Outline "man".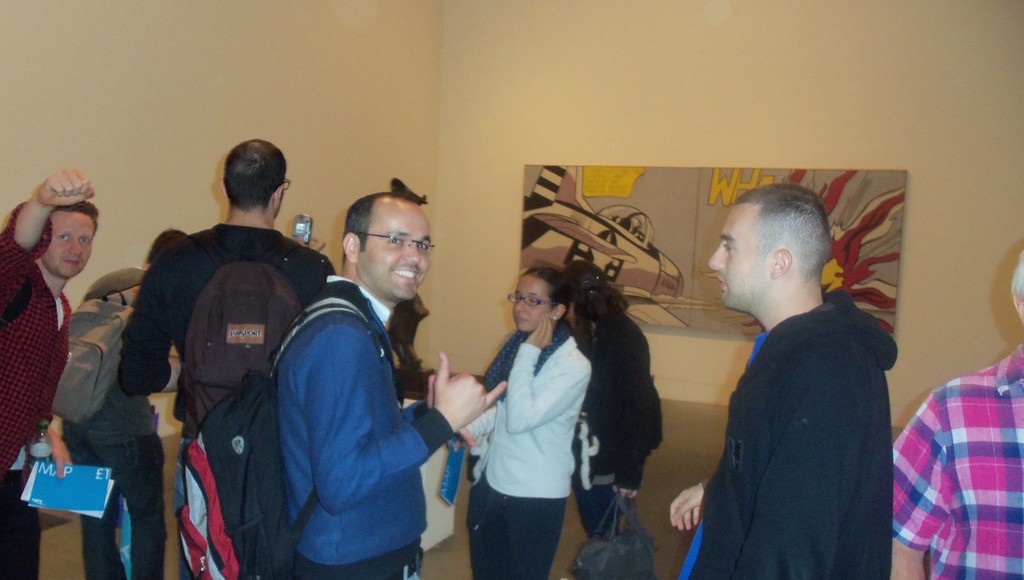
Outline: [269, 188, 510, 579].
